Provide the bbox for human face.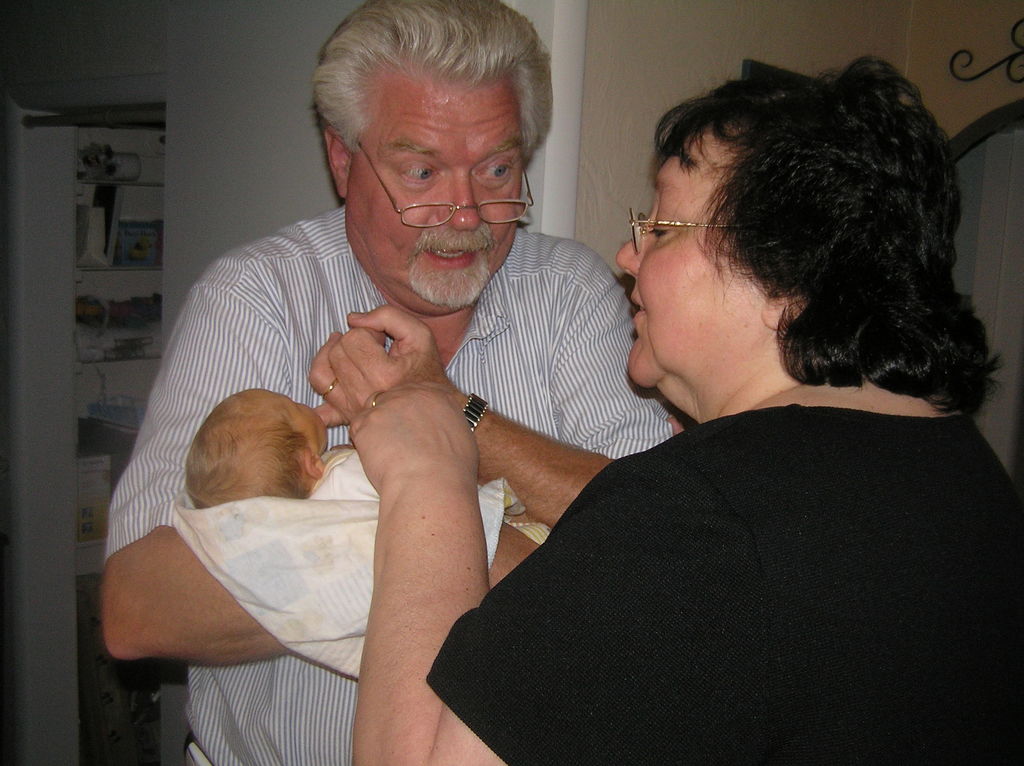
346, 69, 525, 309.
